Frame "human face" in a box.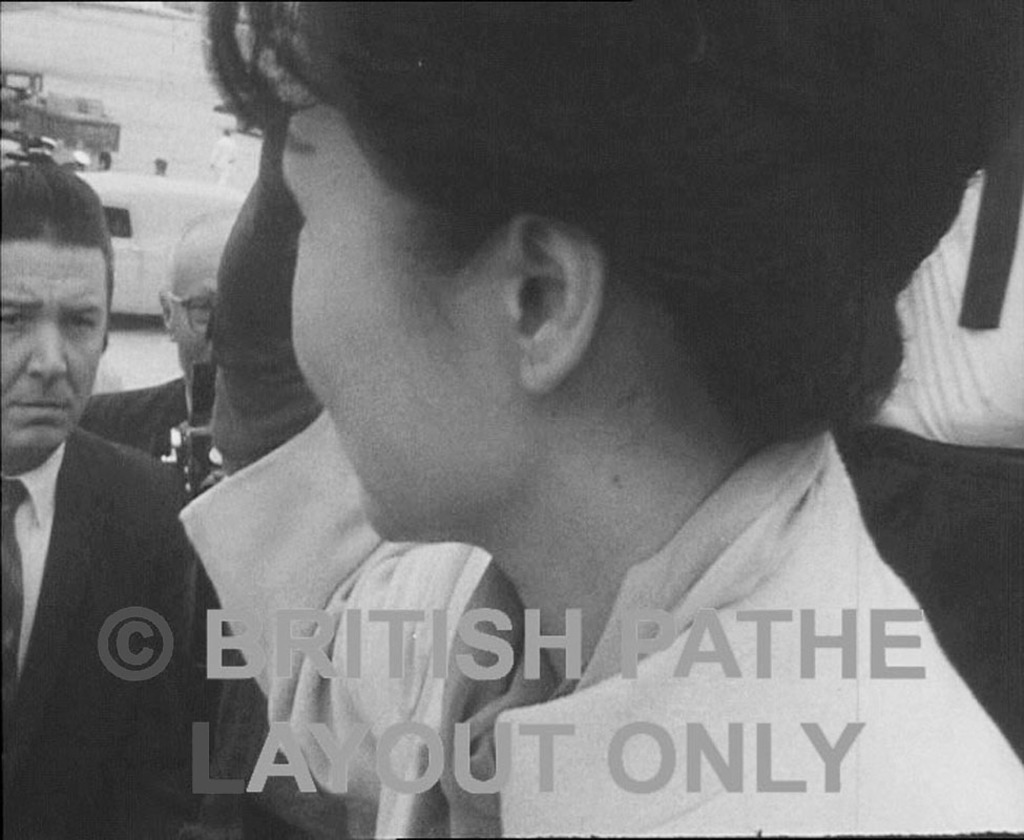
x1=0 y1=237 x2=108 y2=455.
